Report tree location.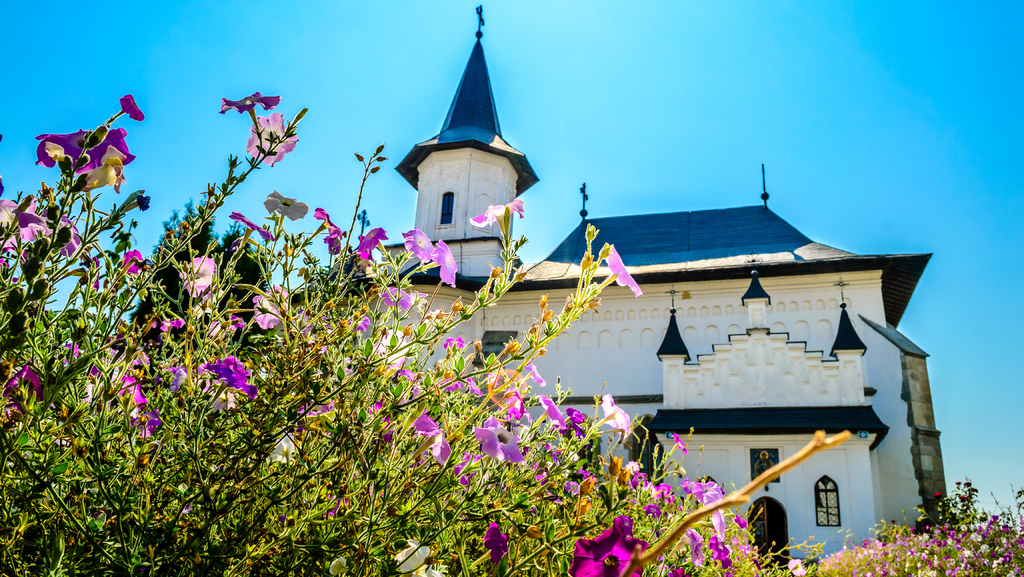
Report: 806/487/1023/576.
